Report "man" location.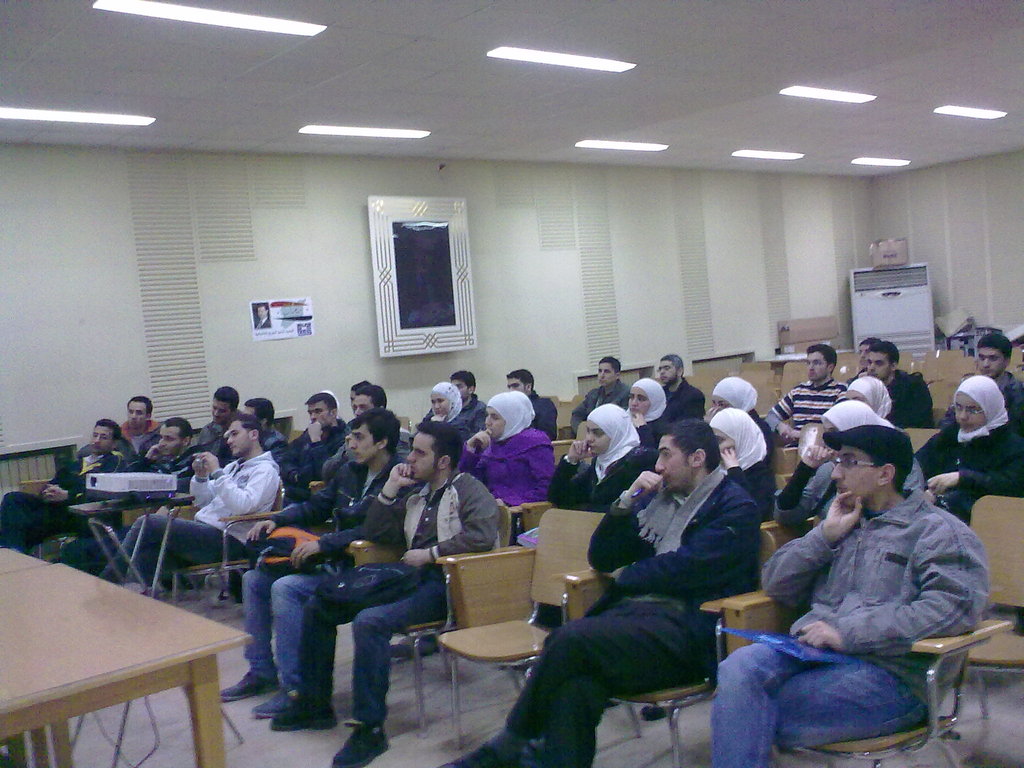
Report: box=[762, 342, 845, 447].
